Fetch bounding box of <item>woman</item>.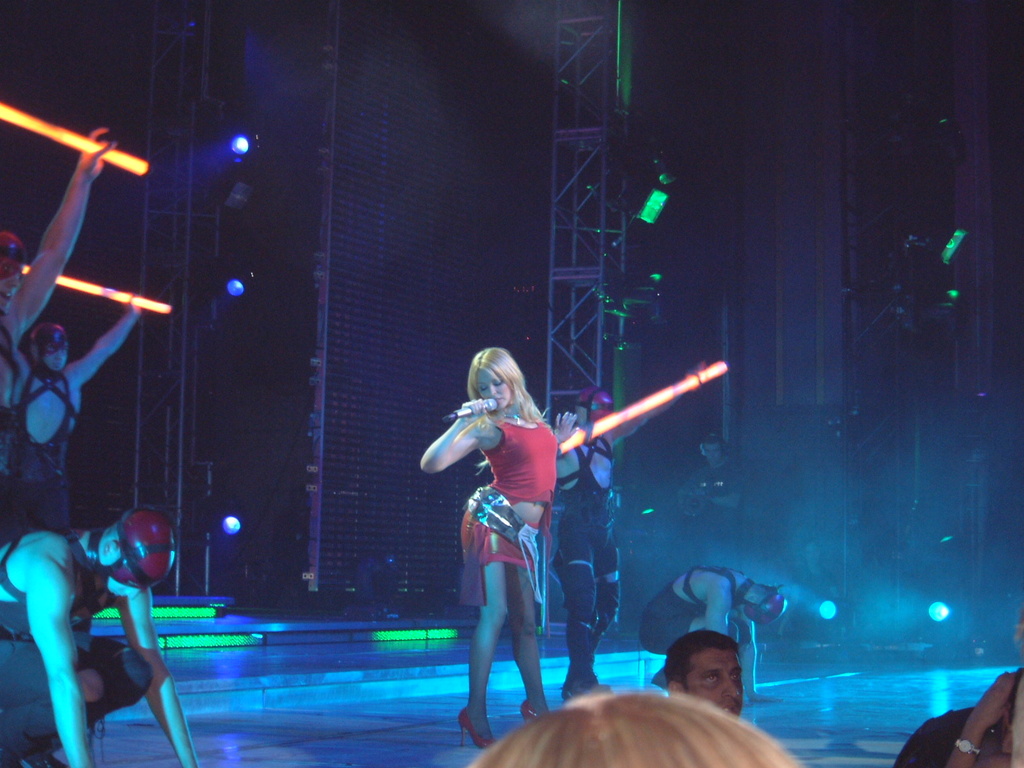
Bbox: [left=946, top=670, right=1023, bottom=767].
